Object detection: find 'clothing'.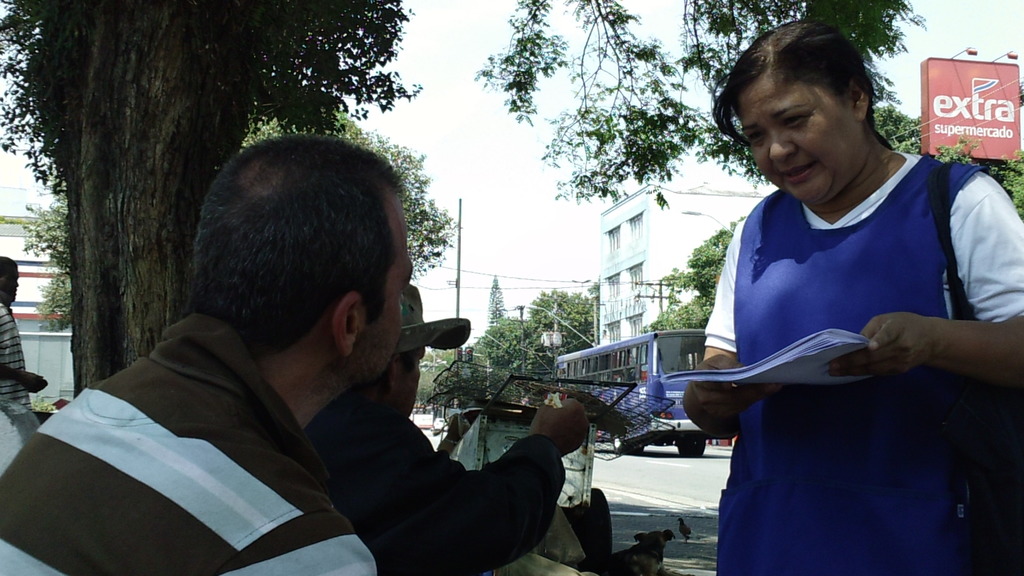
302:387:559:575.
